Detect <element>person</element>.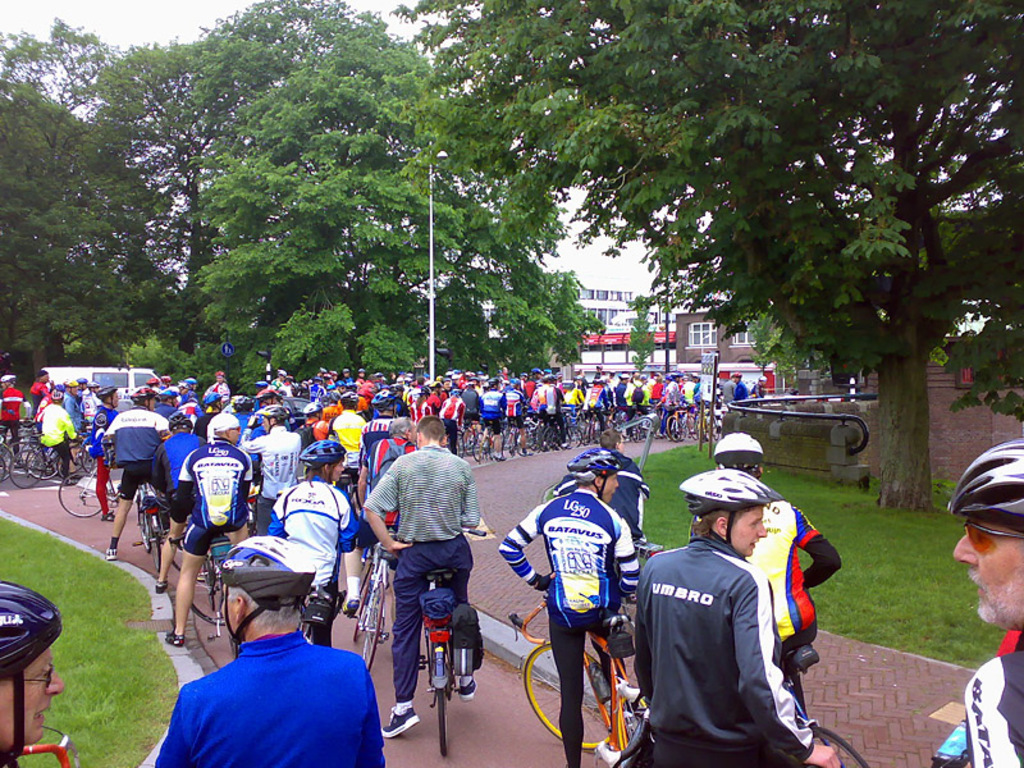
Detected at rect(371, 389, 404, 453).
